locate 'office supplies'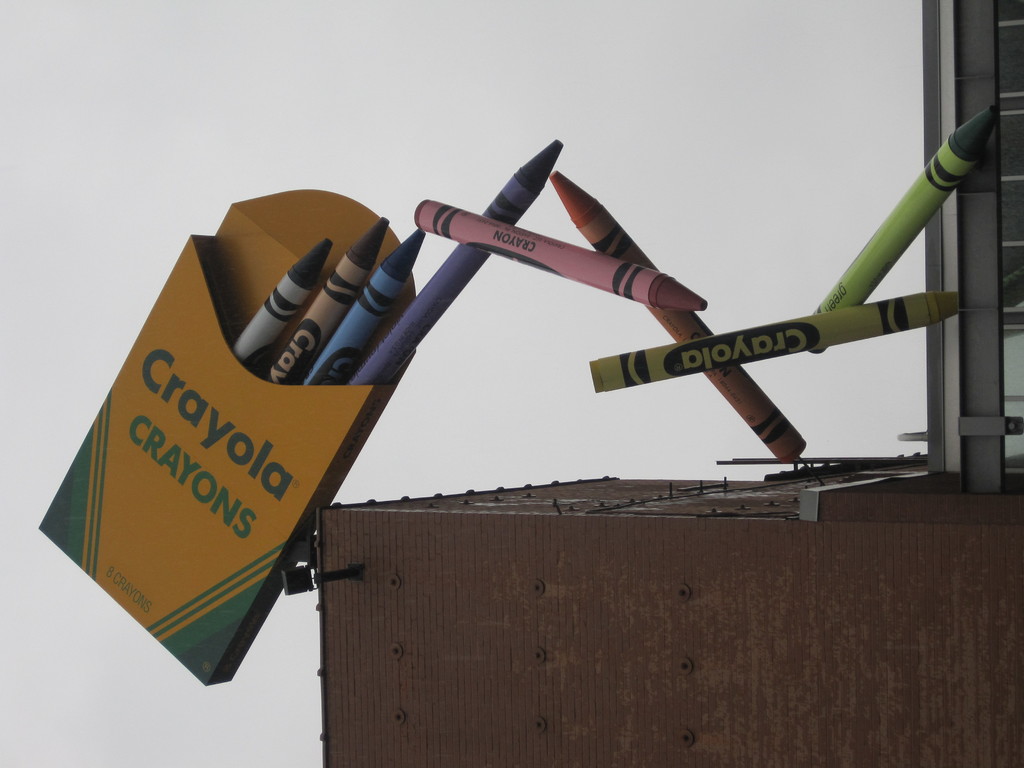
left=300, top=220, right=418, bottom=381
